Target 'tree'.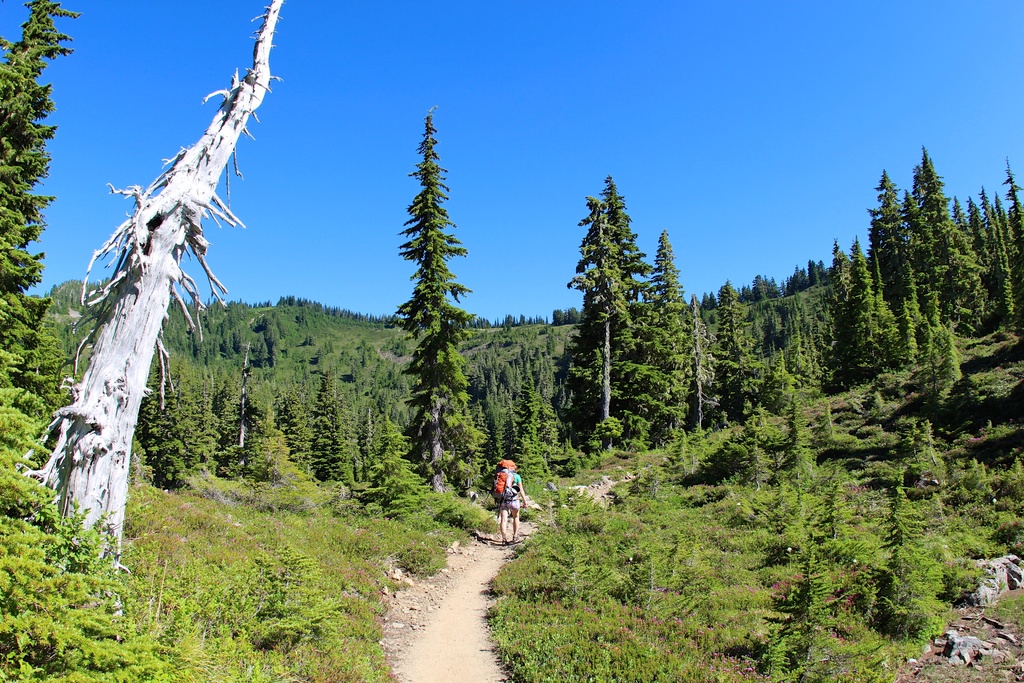
Target region: box=[941, 331, 963, 400].
